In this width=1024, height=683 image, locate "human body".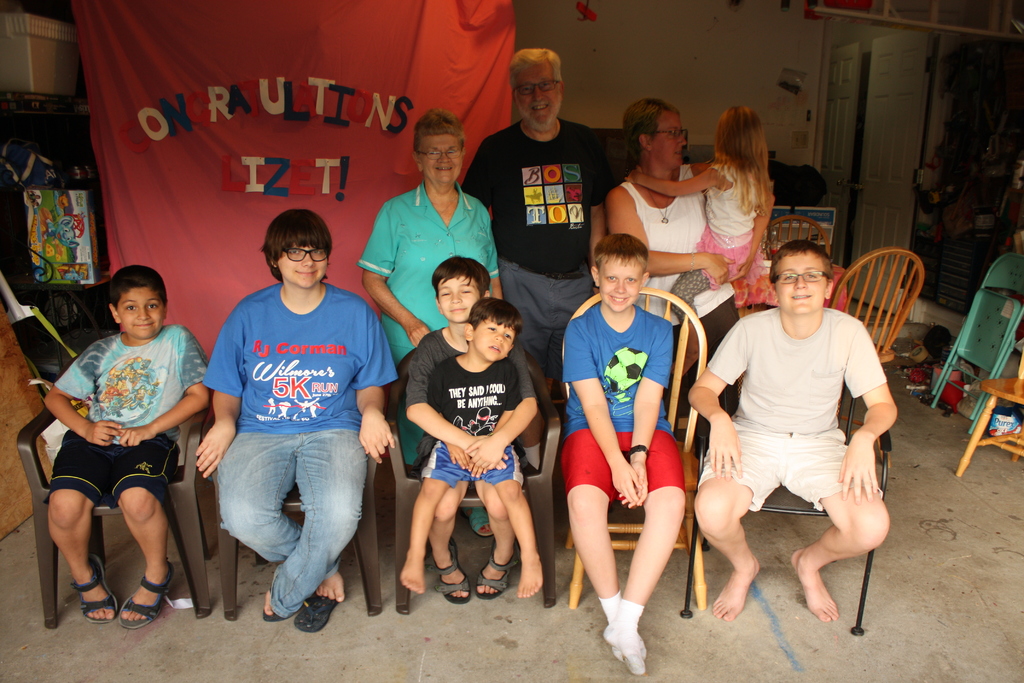
Bounding box: region(194, 204, 397, 637).
